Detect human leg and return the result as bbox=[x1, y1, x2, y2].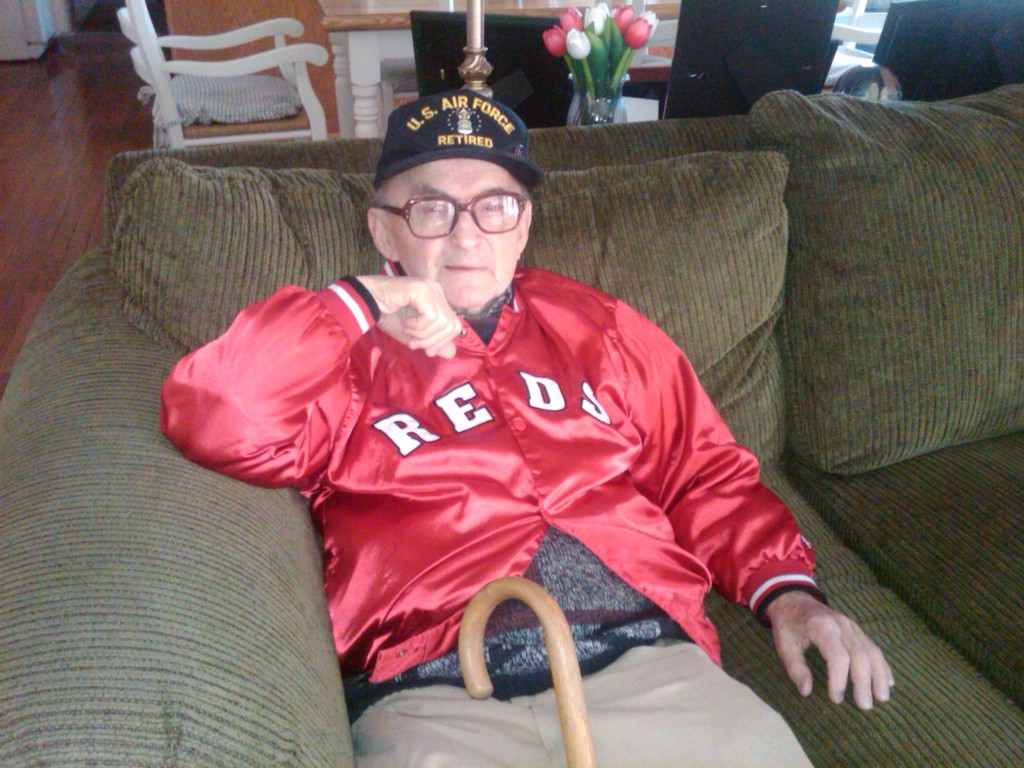
bbox=[340, 625, 548, 767].
